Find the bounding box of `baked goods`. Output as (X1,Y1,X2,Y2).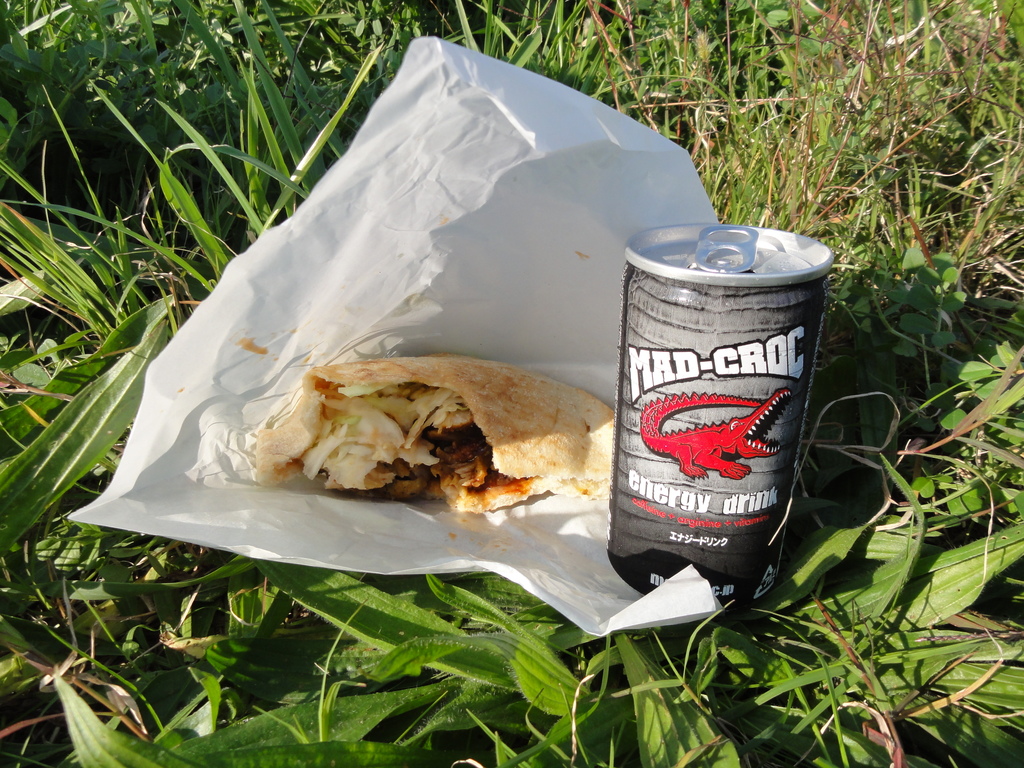
(255,353,614,512).
